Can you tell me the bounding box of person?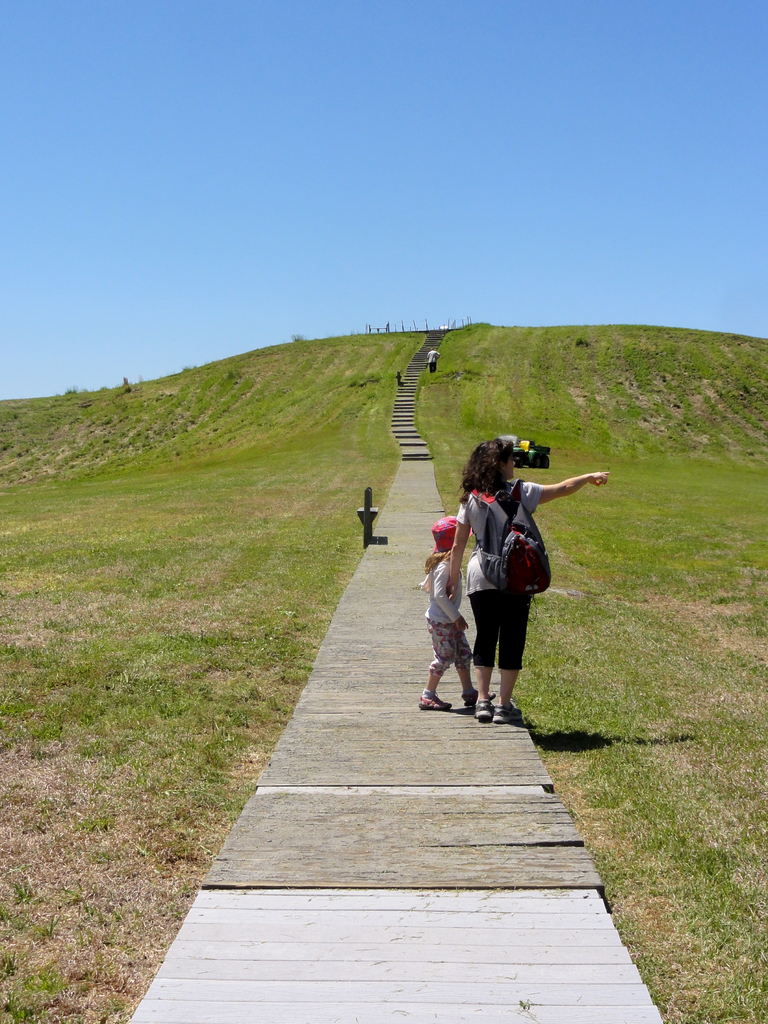
box=[424, 518, 478, 711].
